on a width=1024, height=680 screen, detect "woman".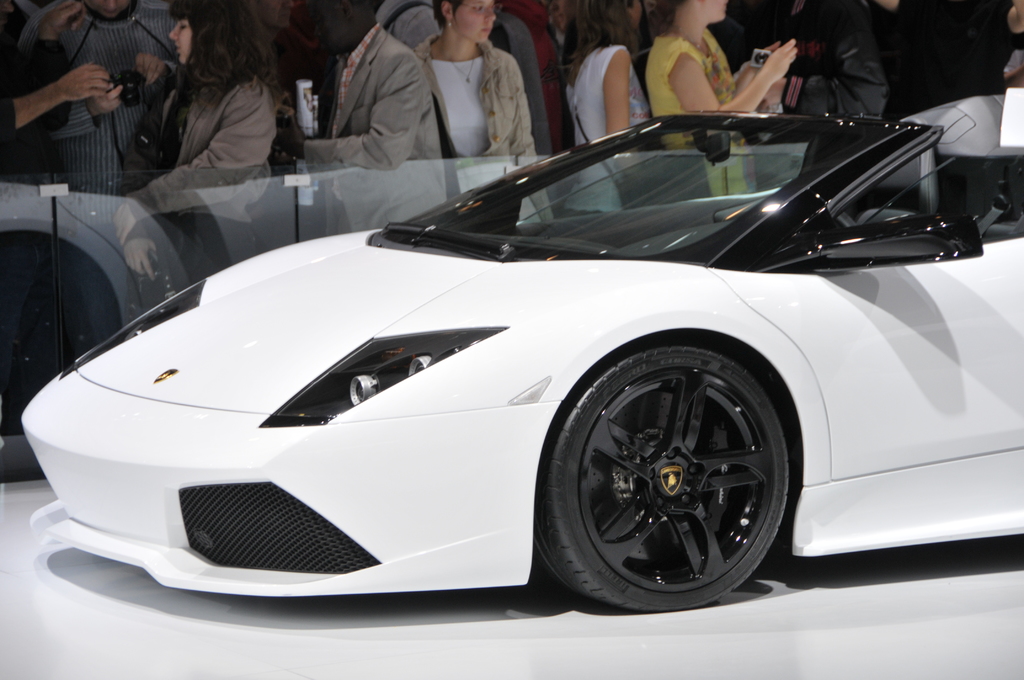
select_region(643, 0, 797, 197).
